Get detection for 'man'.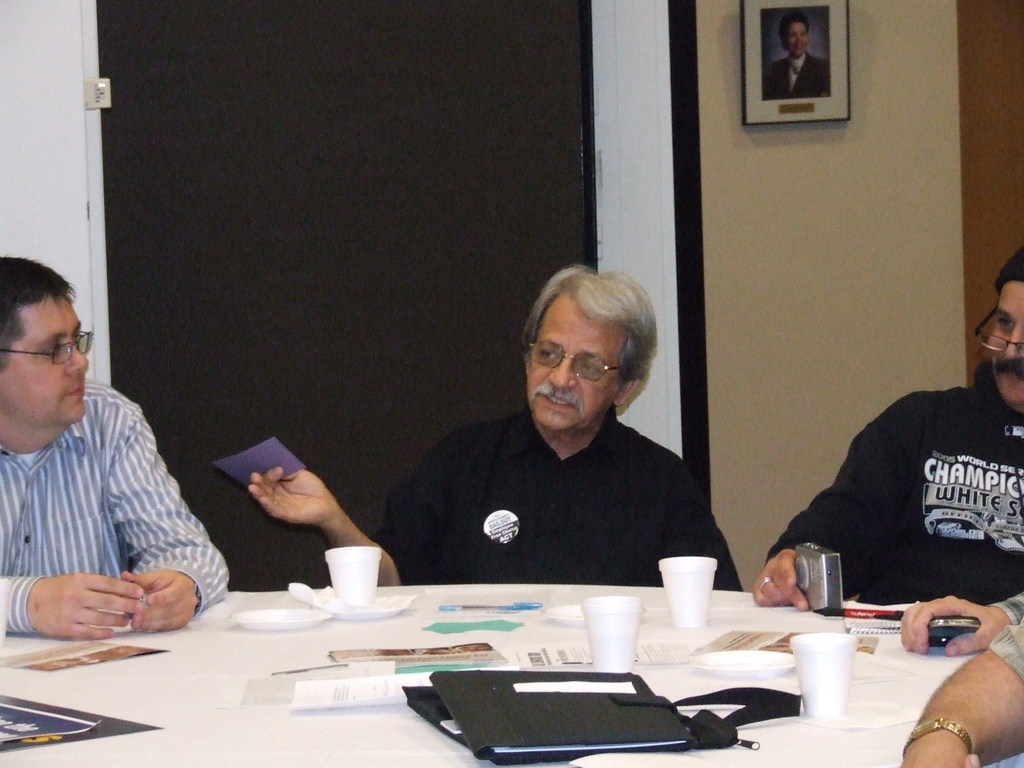
Detection: <bbox>756, 248, 1023, 612</bbox>.
